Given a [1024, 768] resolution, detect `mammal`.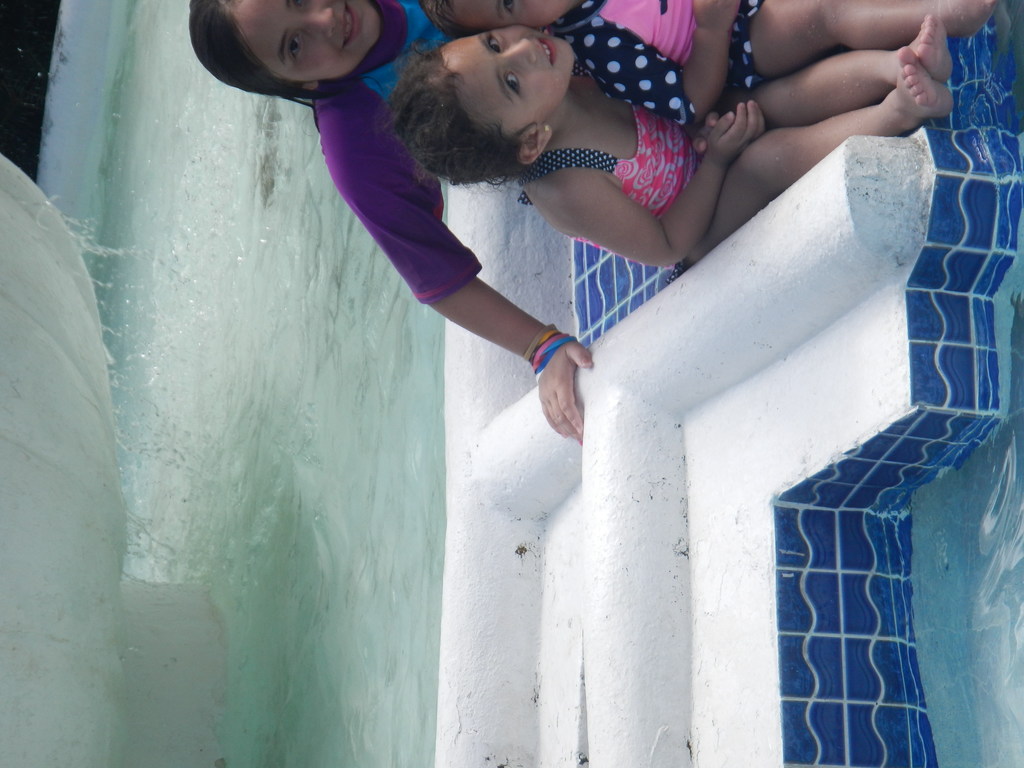
[left=168, top=0, right=1023, bottom=499].
